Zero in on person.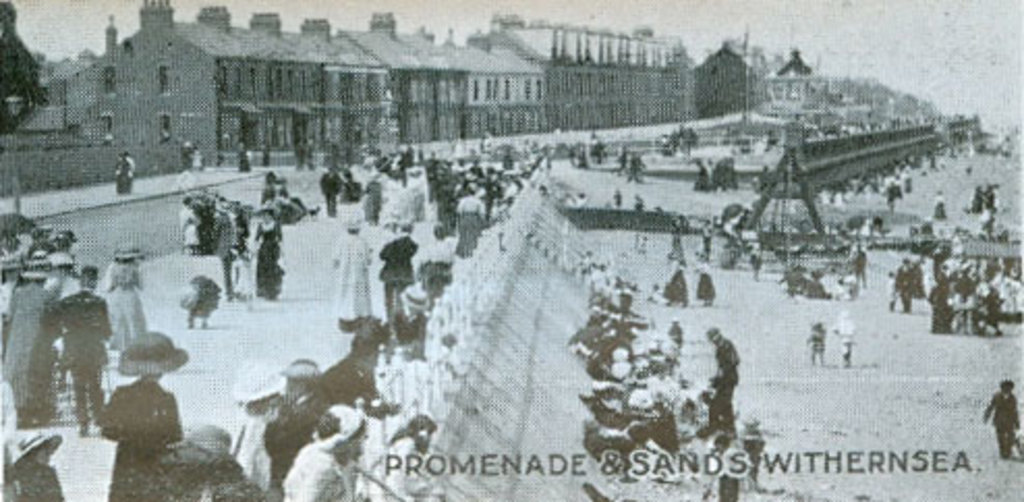
Zeroed in: bbox=(162, 425, 263, 500).
